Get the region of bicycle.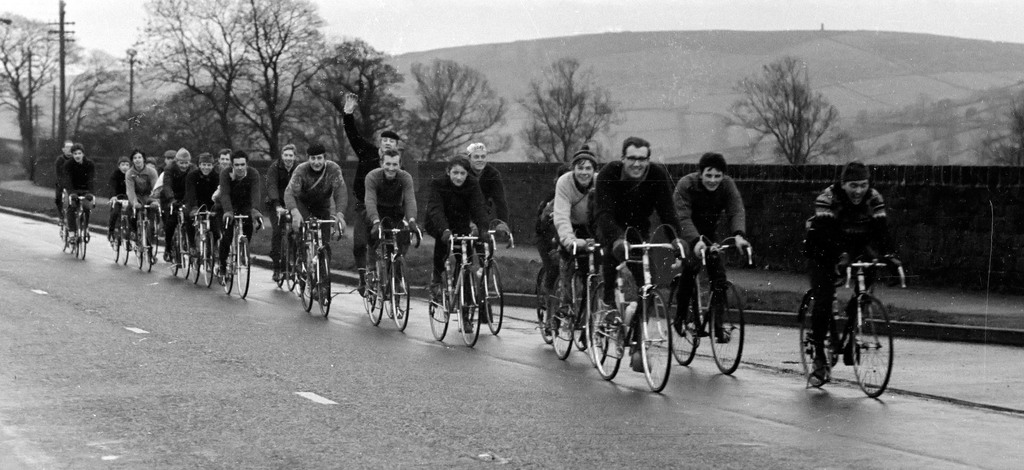
{"left": 550, "top": 242, "right": 611, "bottom": 367}.
